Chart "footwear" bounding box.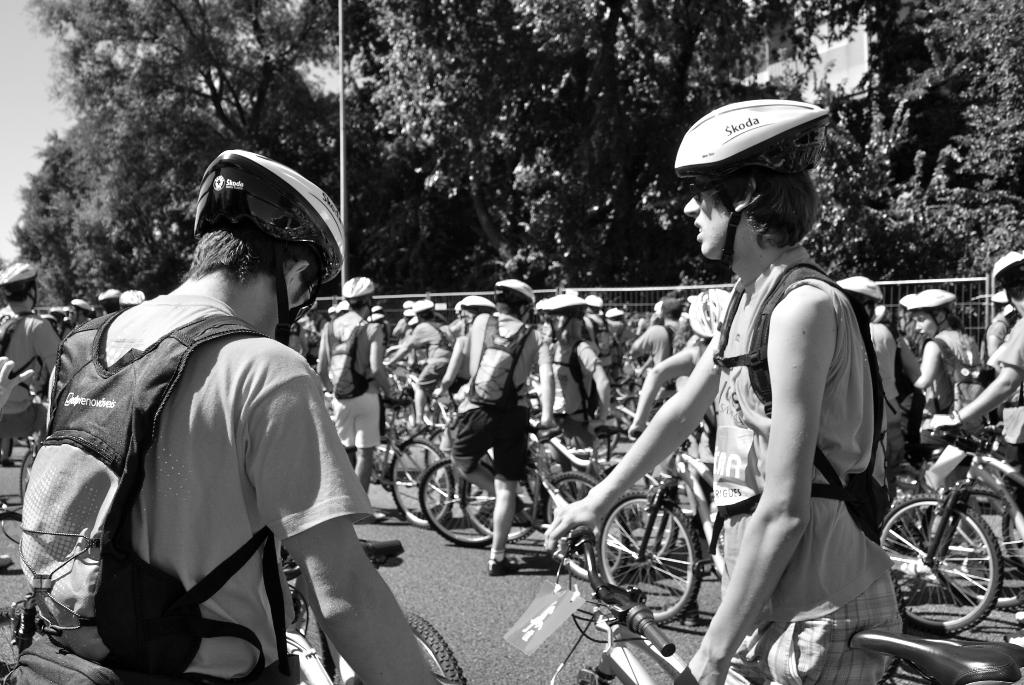
Charted: x1=367, y1=509, x2=384, y2=526.
